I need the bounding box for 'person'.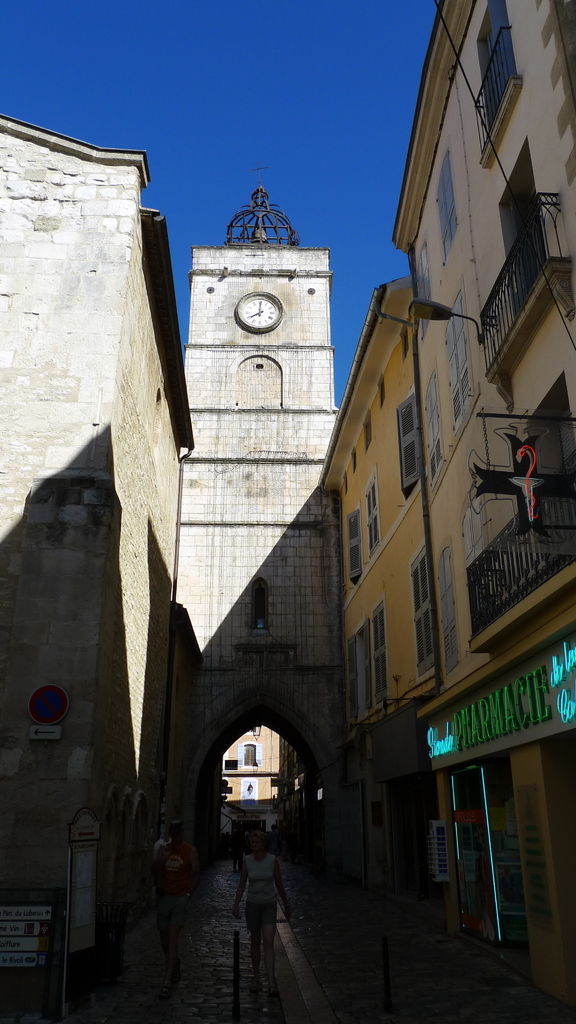
Here it is: select_region(227, 823, 286, 967).
